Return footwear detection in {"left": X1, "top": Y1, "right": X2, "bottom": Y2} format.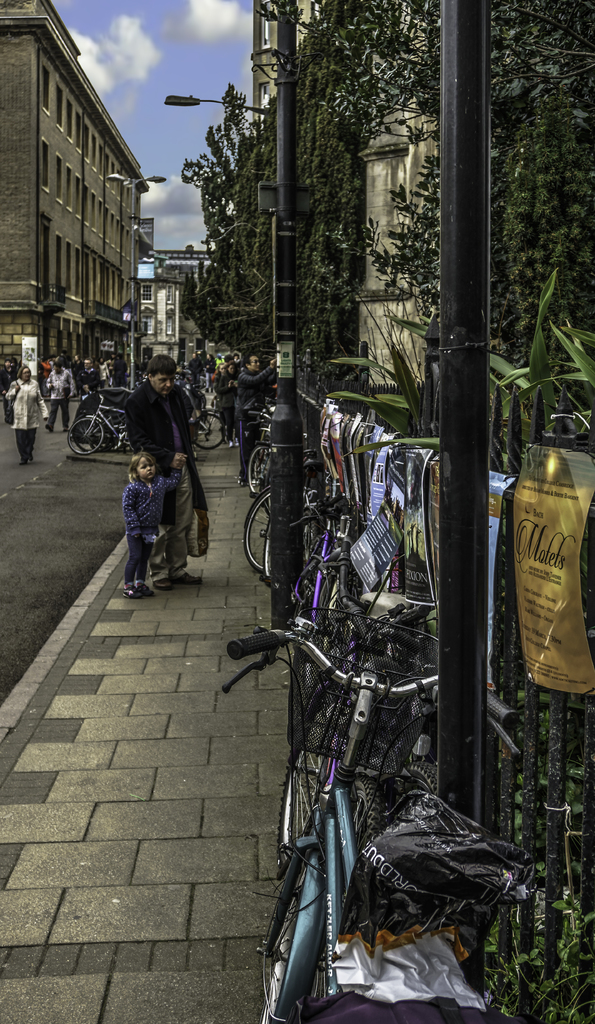
{"left": 141, "top": 586, "right": 157, "bottom": 596}.
